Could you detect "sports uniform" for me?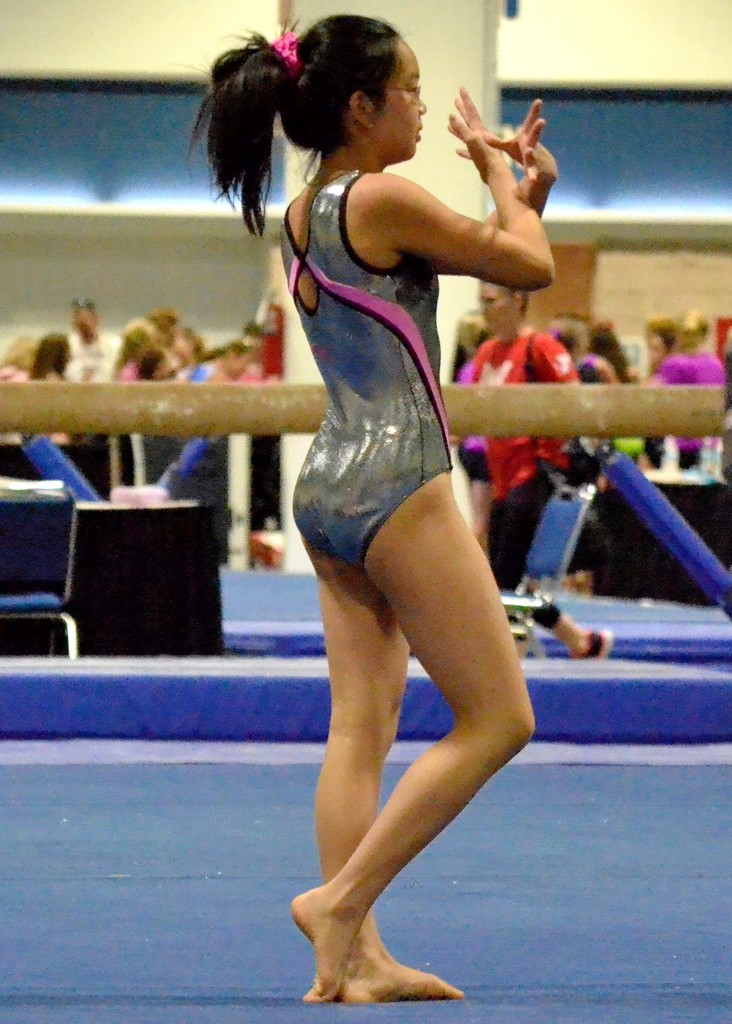
Detection result: bbox=[285, 168, 458, 578].
